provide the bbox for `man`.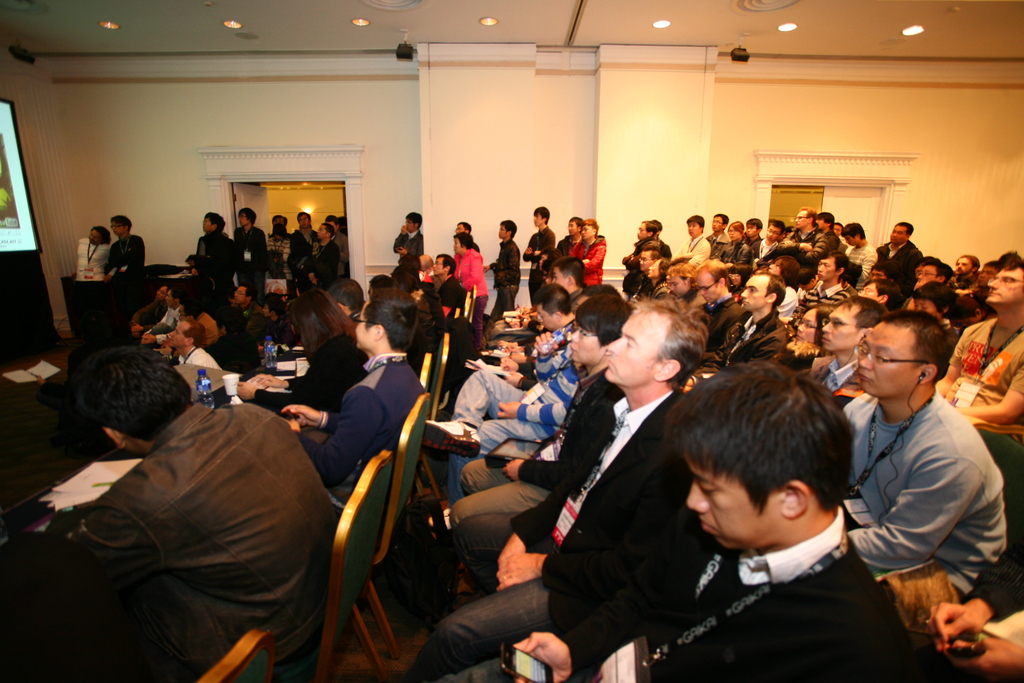
rect(578, 218, 606, 283).
